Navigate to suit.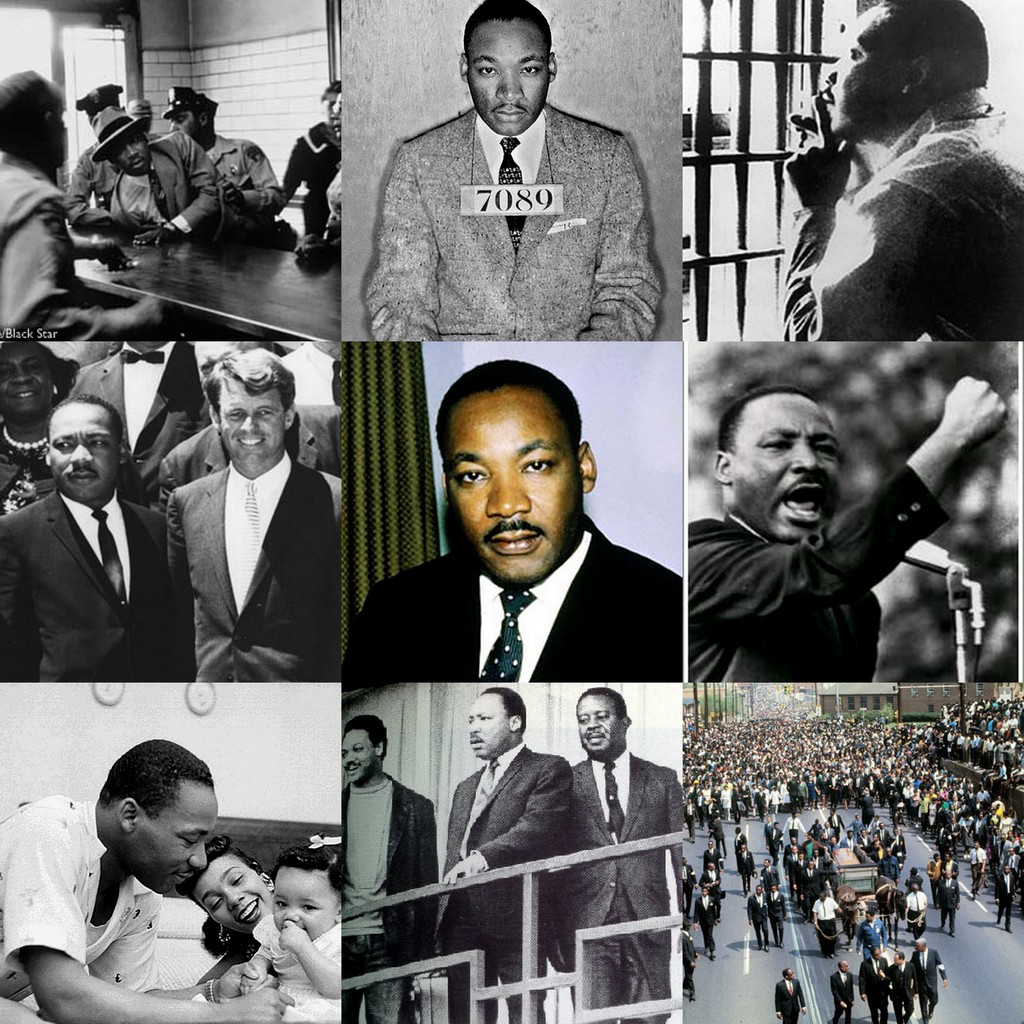
Navigation target: Rect(888, 793, 897, 809).
